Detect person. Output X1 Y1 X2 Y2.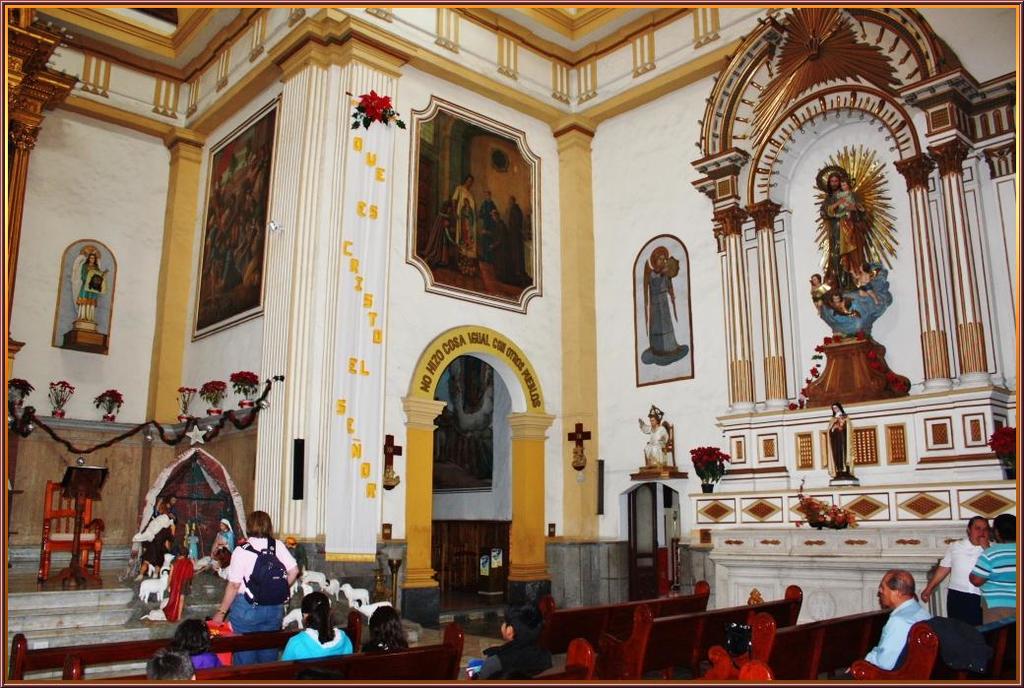
966 511 1019 625.
